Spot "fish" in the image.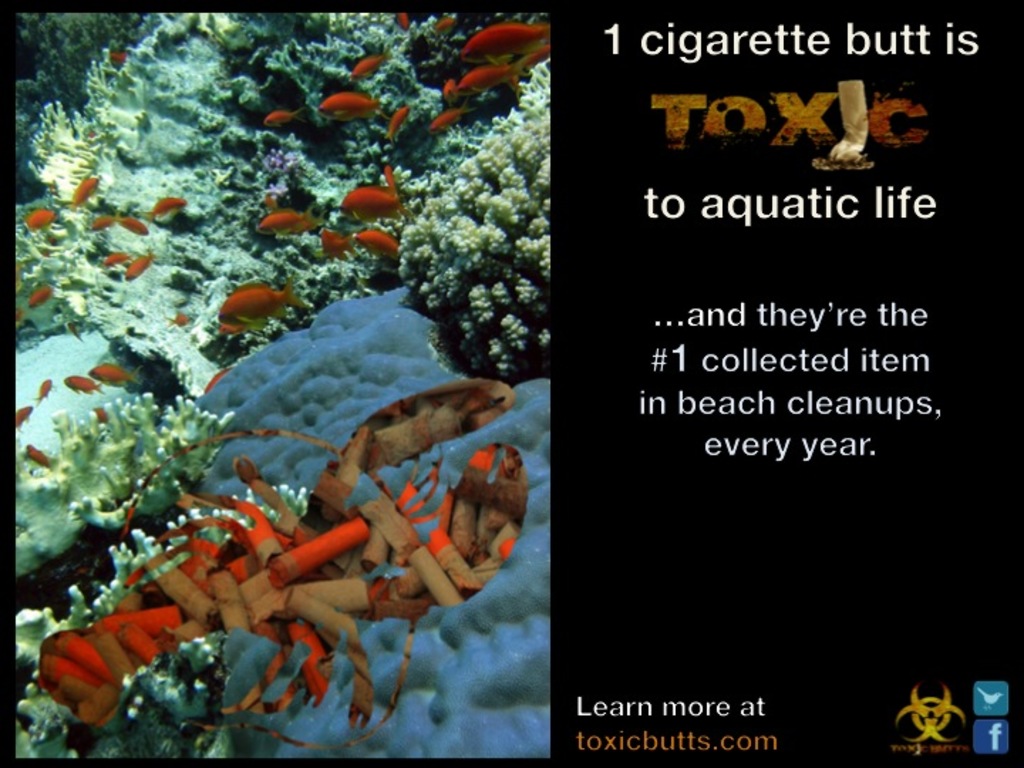
"fish" found at <box>26,208,48,226</box>.
